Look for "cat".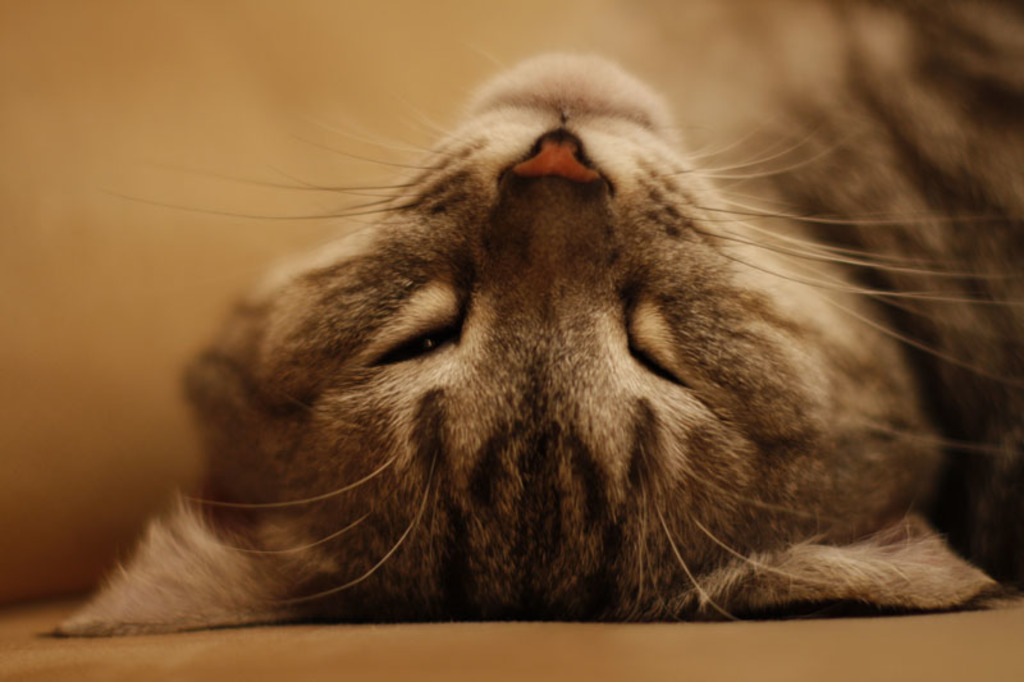
Found: bbox=(33, 0, 1023, 644).
